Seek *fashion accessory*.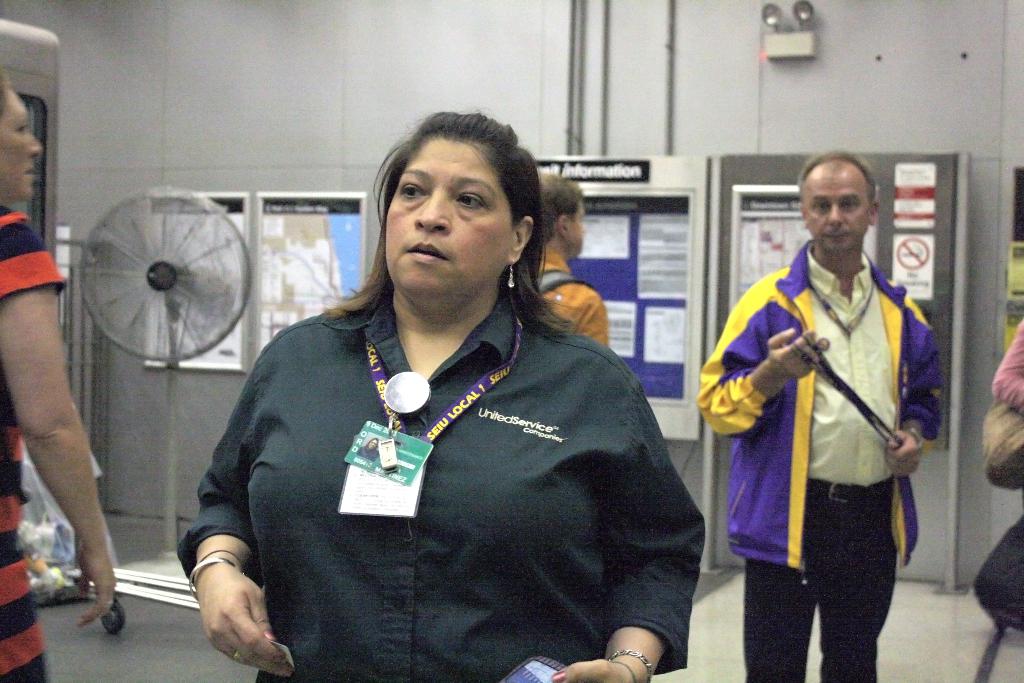
611 661 637 682.
